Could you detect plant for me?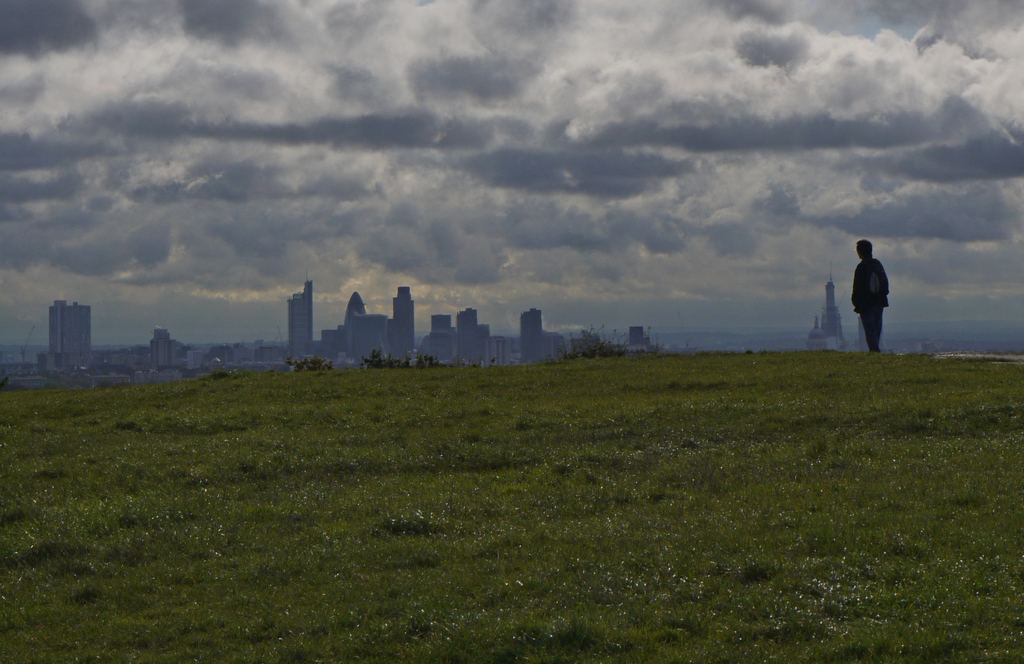
Detection result: BBox(412, 354, 442, 367).
